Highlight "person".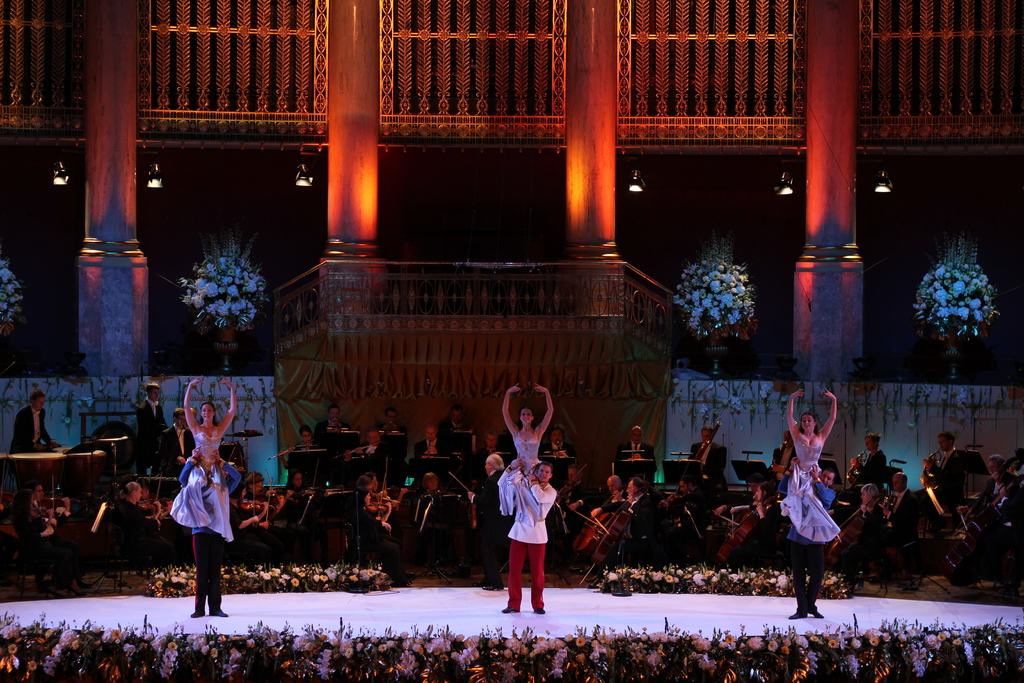
Highlighted region: bbox=[605, 425, 669, 484].
